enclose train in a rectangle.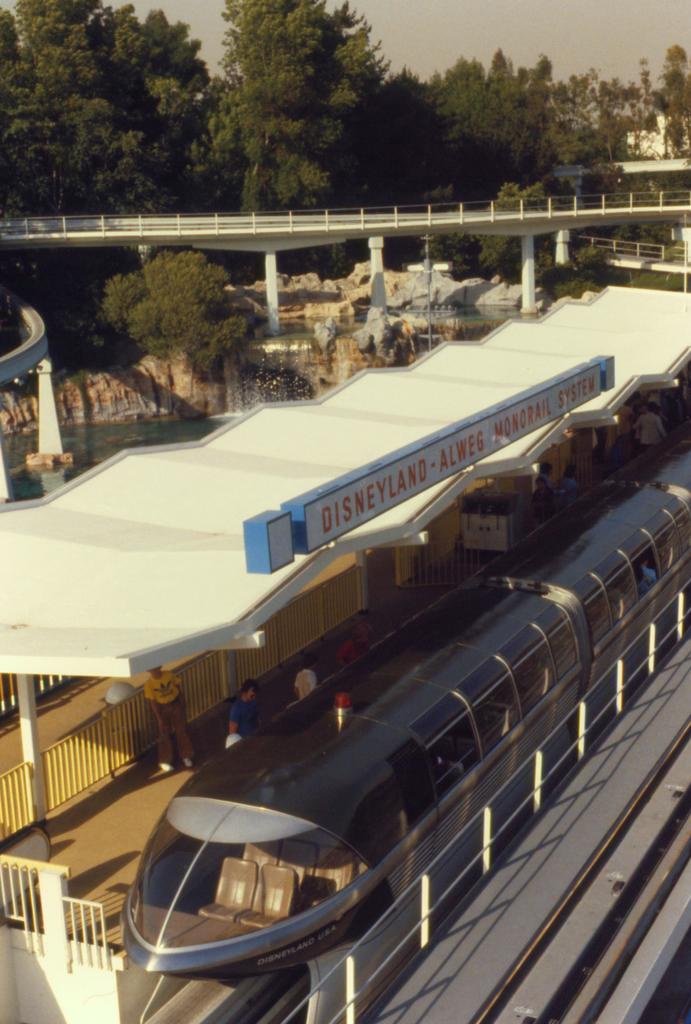
bbox(125, 429, 690, 973).
